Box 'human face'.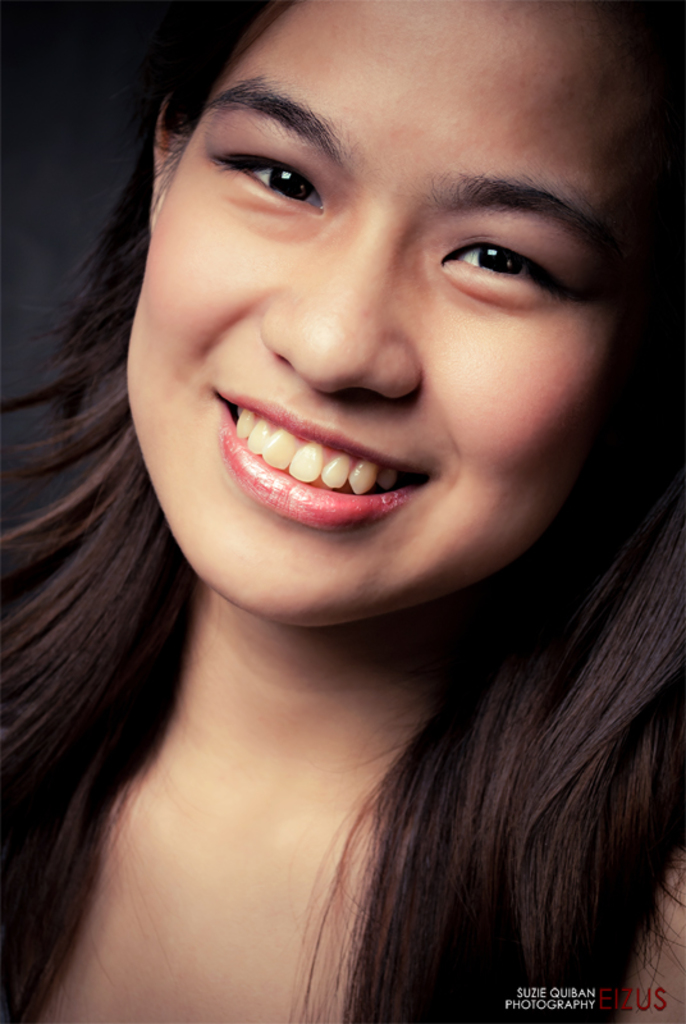
[128,0,646,623].
